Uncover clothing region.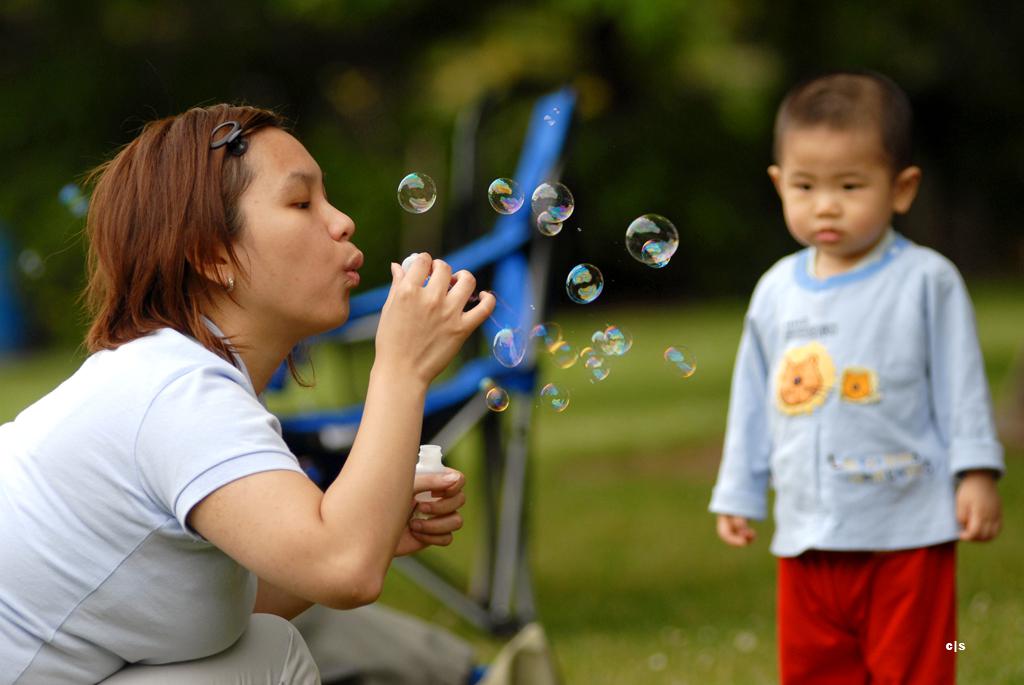
Uncovered: x1=734 y1=153 x2=996 y2=654.
